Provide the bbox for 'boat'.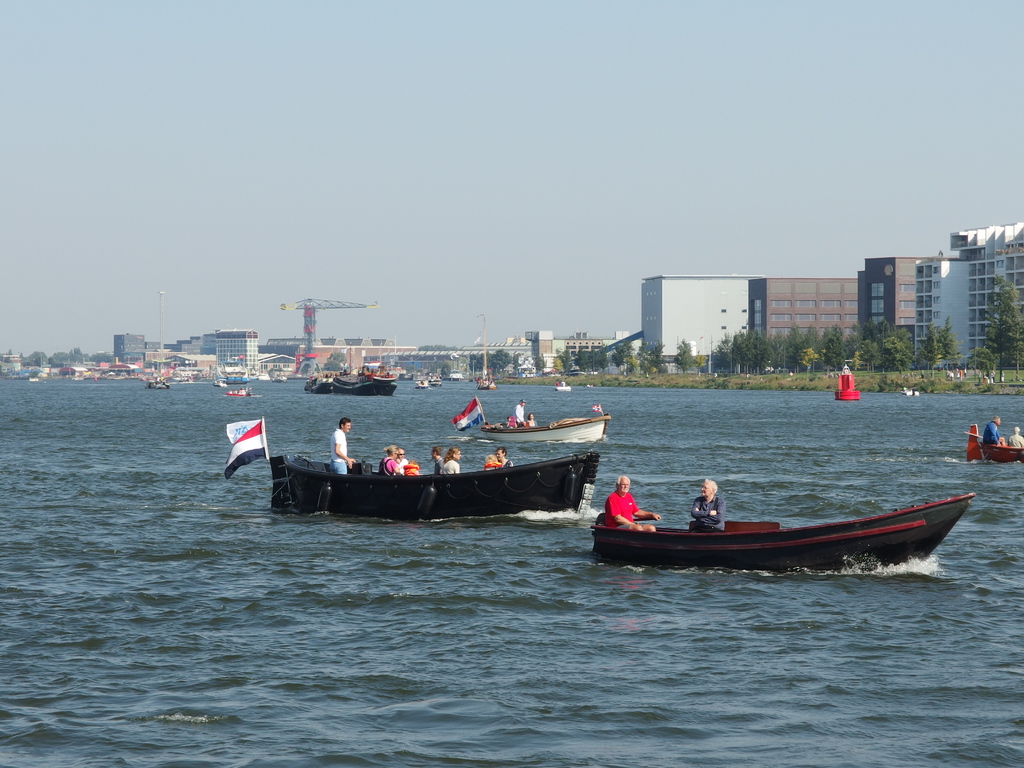
(586, 381, 597, 390).
